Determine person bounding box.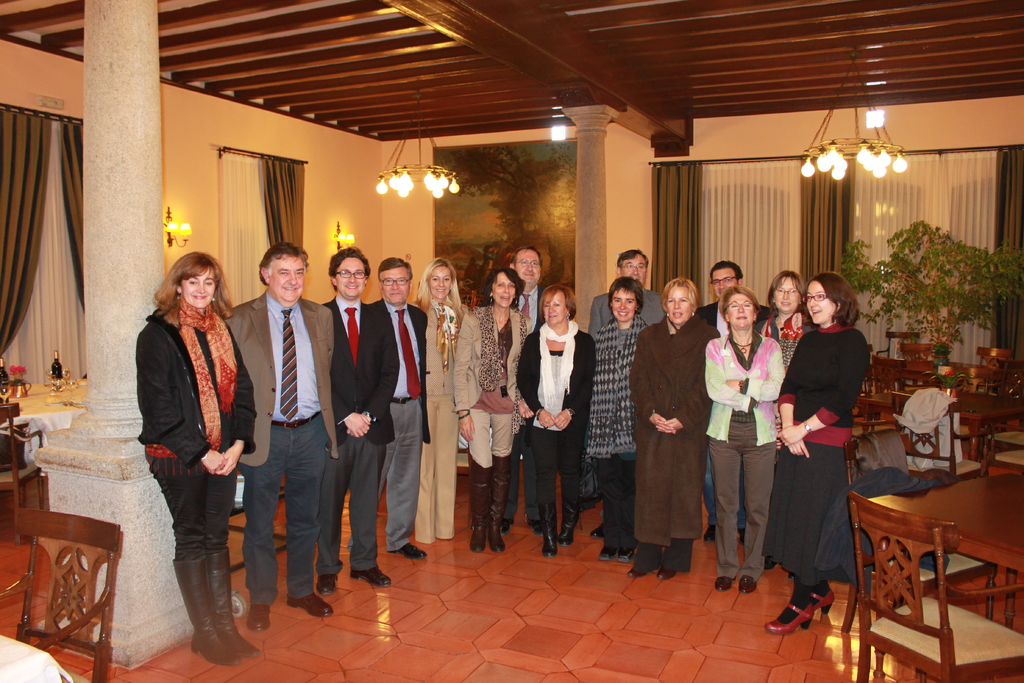
Determined: bbox=(758, 272, 810, 572).
